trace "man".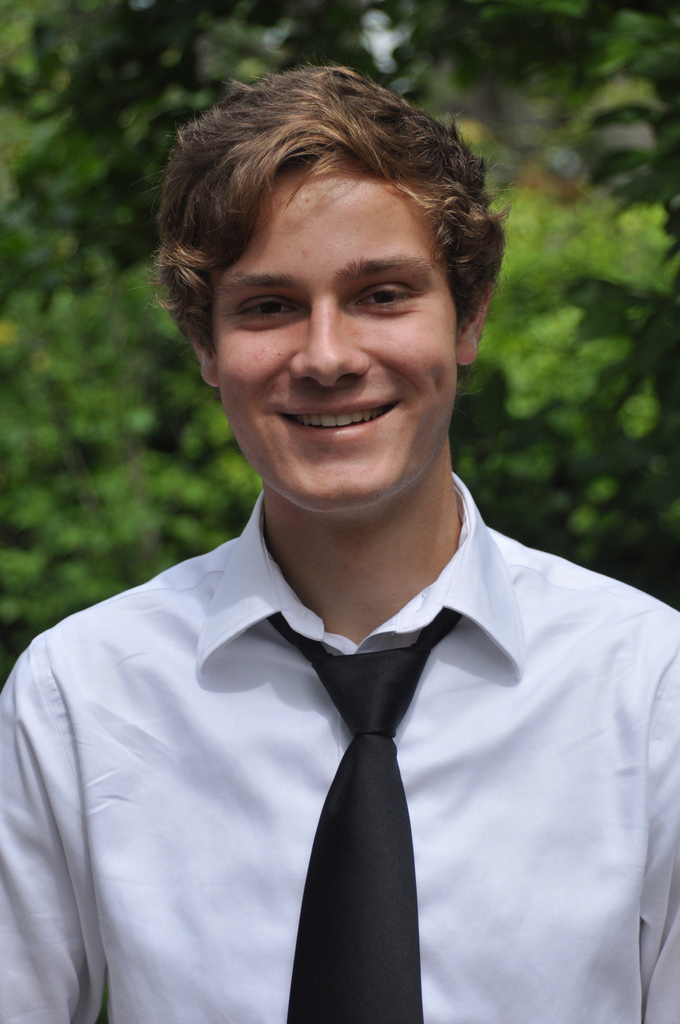
Traced to box(18, 51, 645, 1011).
